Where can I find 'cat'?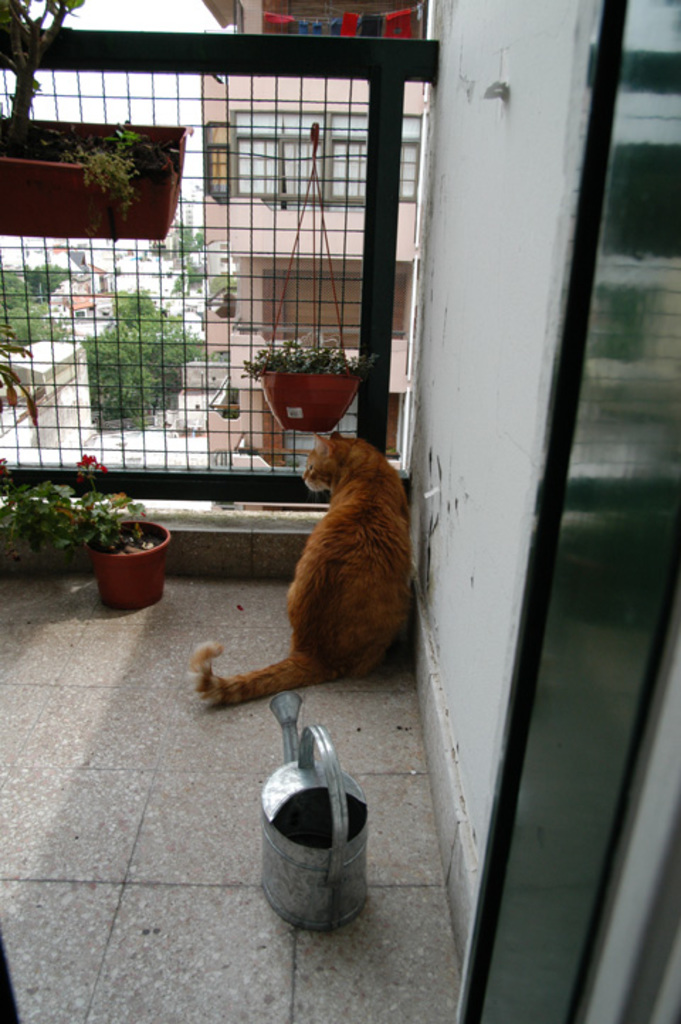
You can find it at crop(196, 431, 410, 705).
